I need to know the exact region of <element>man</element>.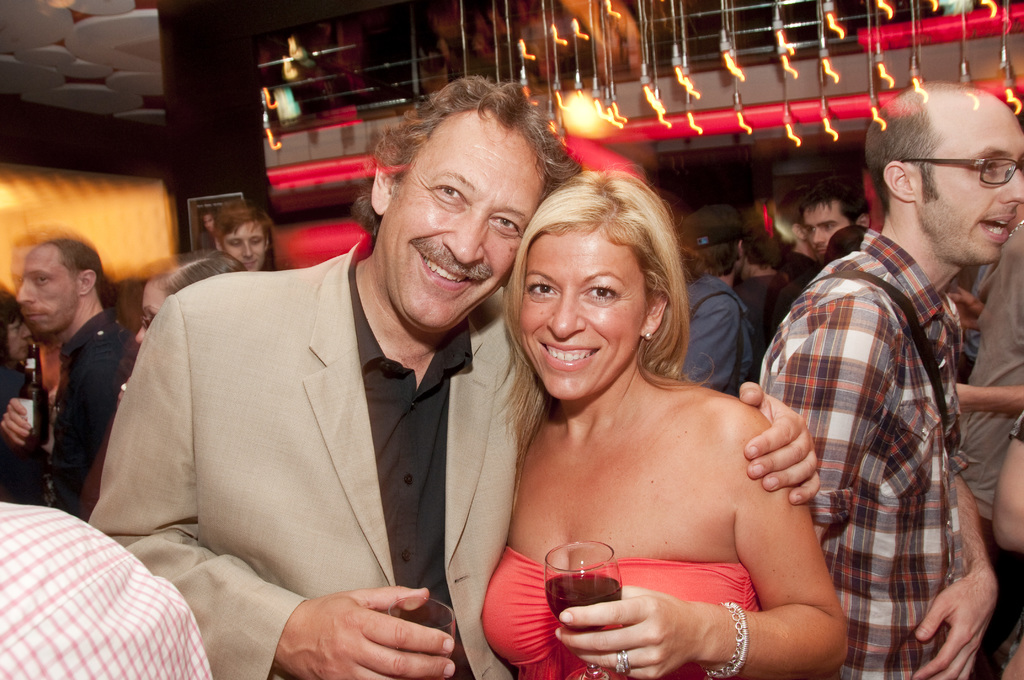
Region: left=0, top=238, right=140, bottom=520.
